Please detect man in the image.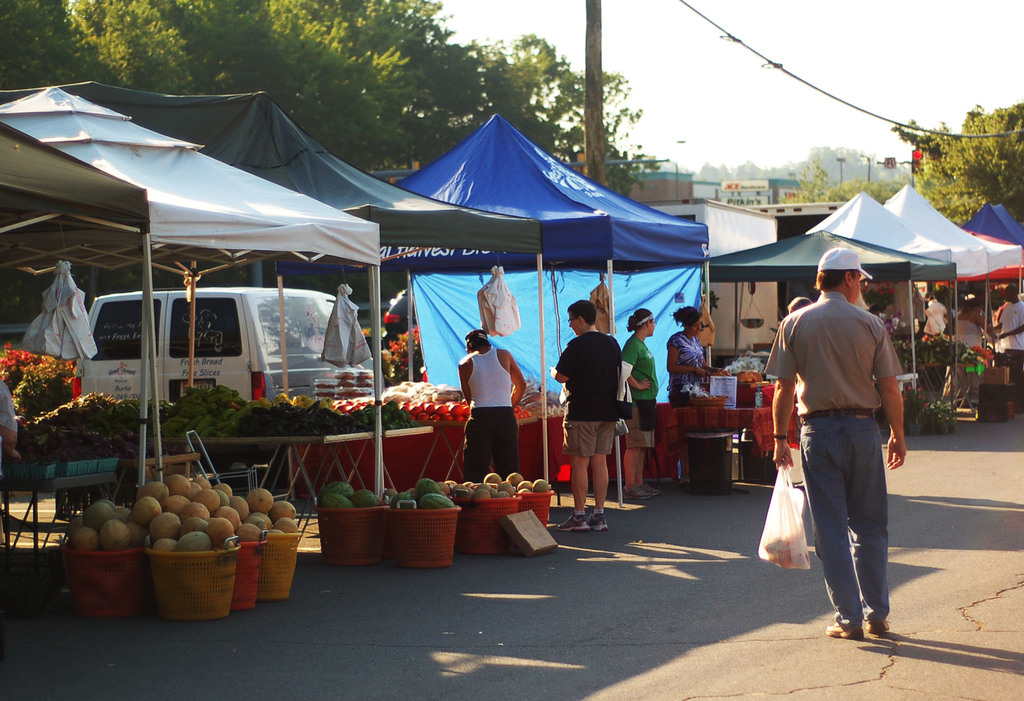
left=456, top=329, right=527, bottom=482.
